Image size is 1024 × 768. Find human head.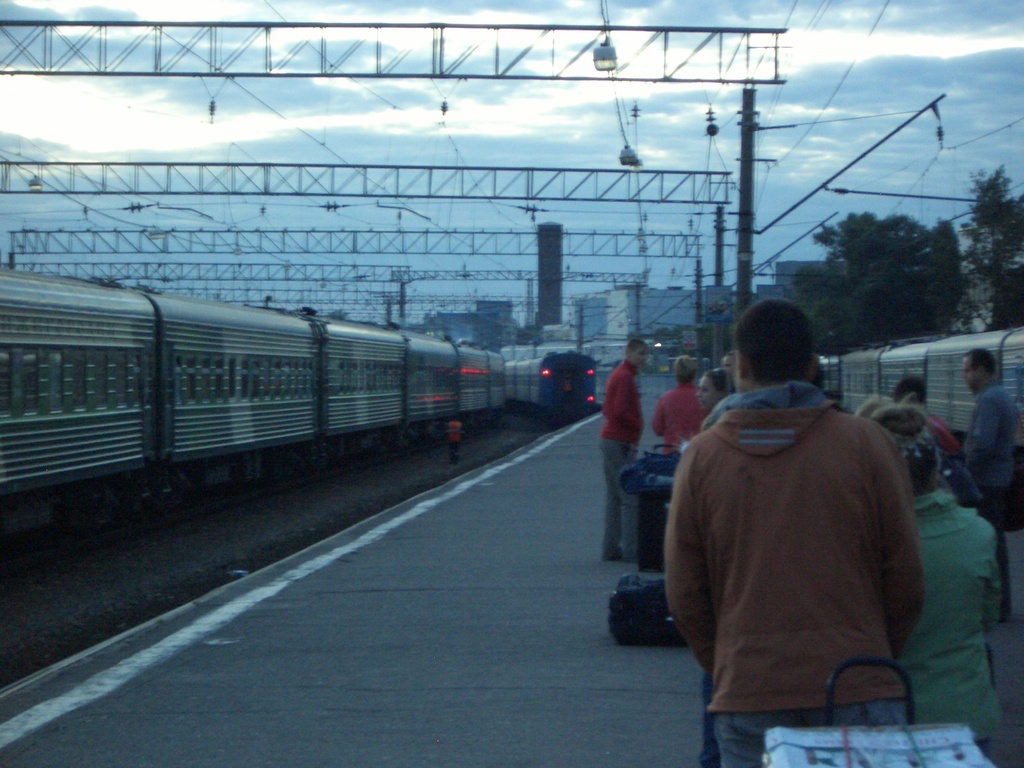
[856,394,882,416].
